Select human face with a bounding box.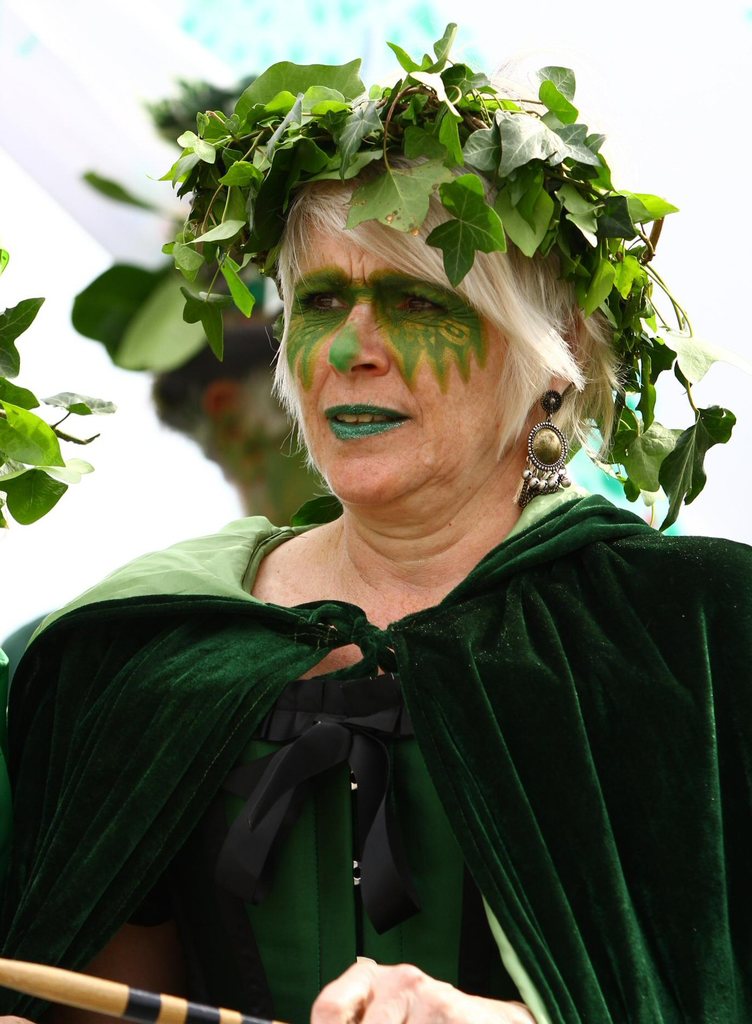
(left=279, top=153, right=576, bottom=508).
